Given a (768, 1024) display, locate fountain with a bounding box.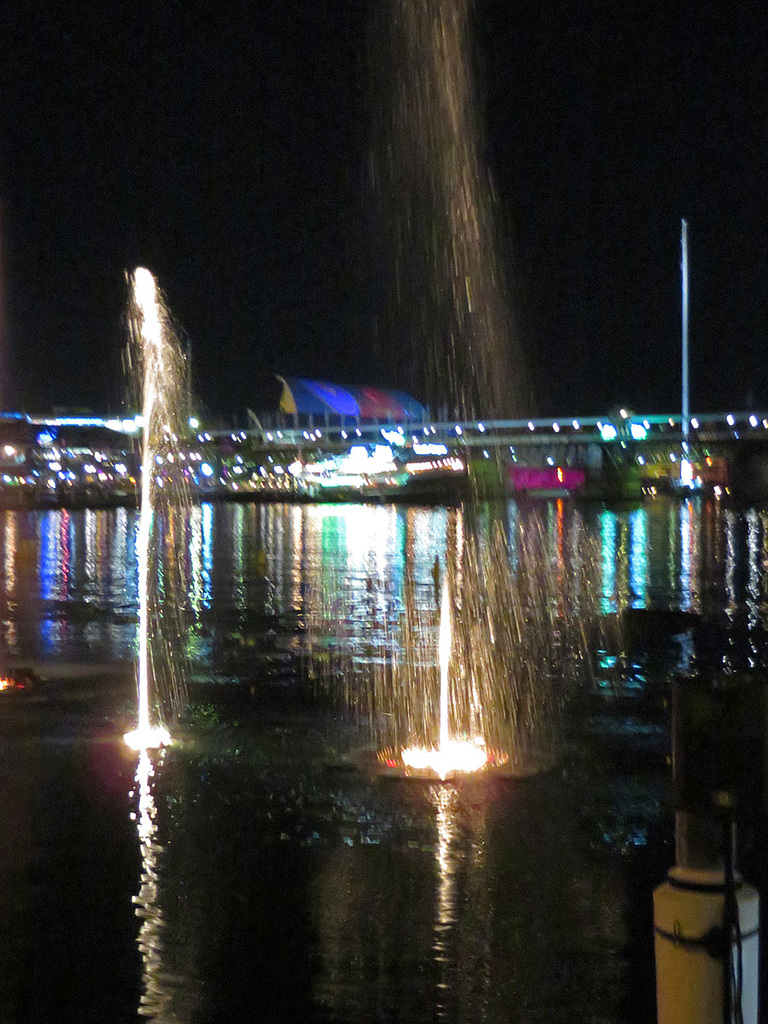
Located: l=107, t=117, r=635, b=973.
